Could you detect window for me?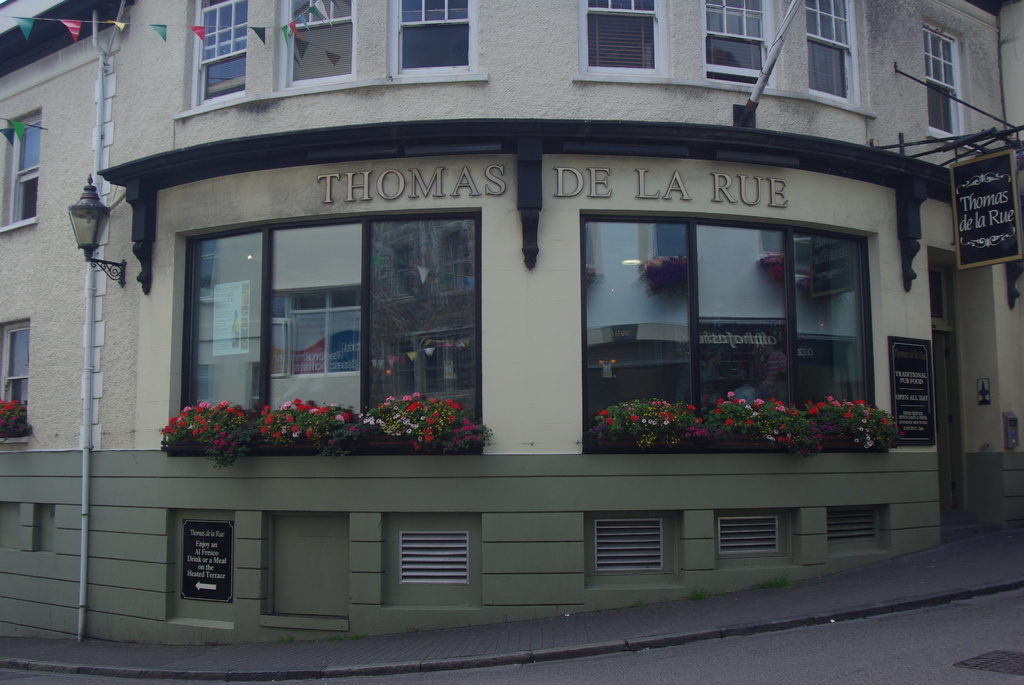
Detection result: locate(182, 0, 249, 113).
